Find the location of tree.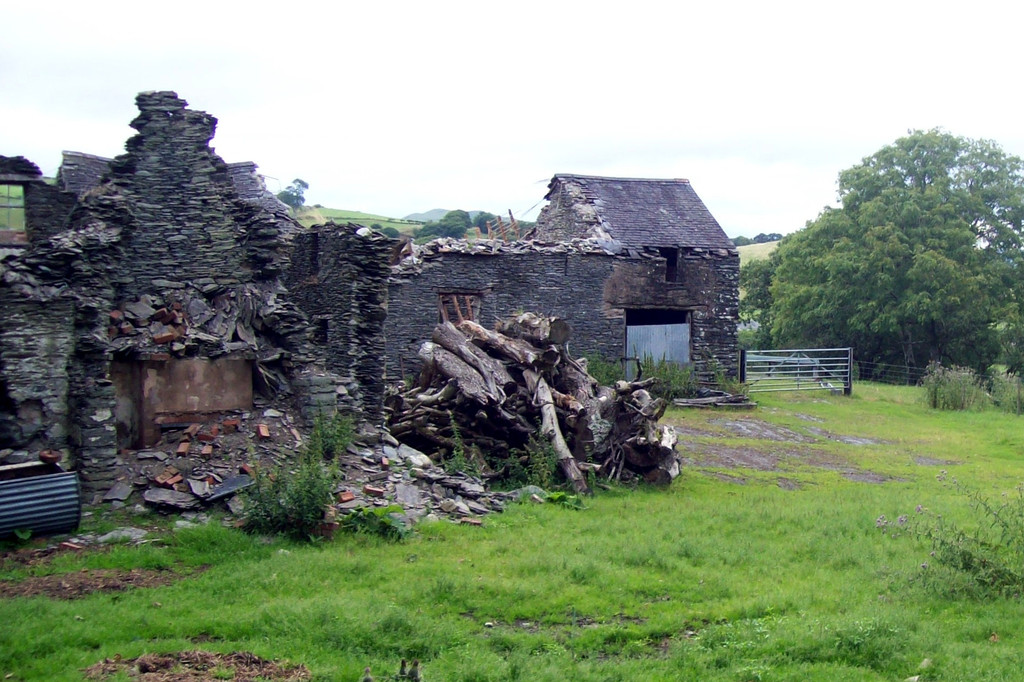
Location: (380,225,399,240).
